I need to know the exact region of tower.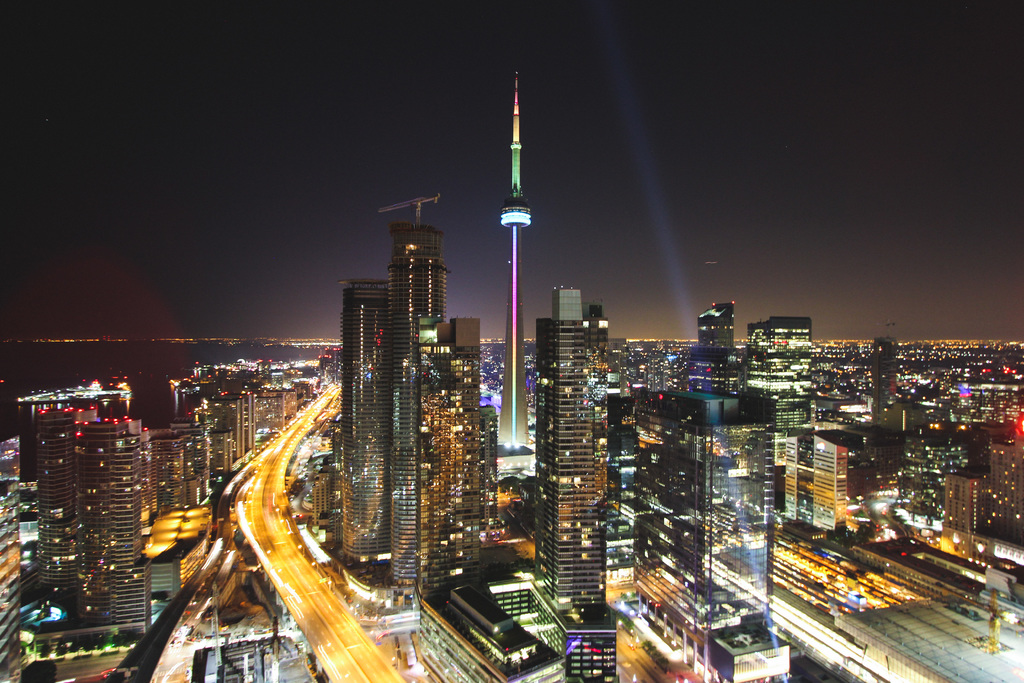
Region: (left=491, top=67, right=538, bottom=453).
